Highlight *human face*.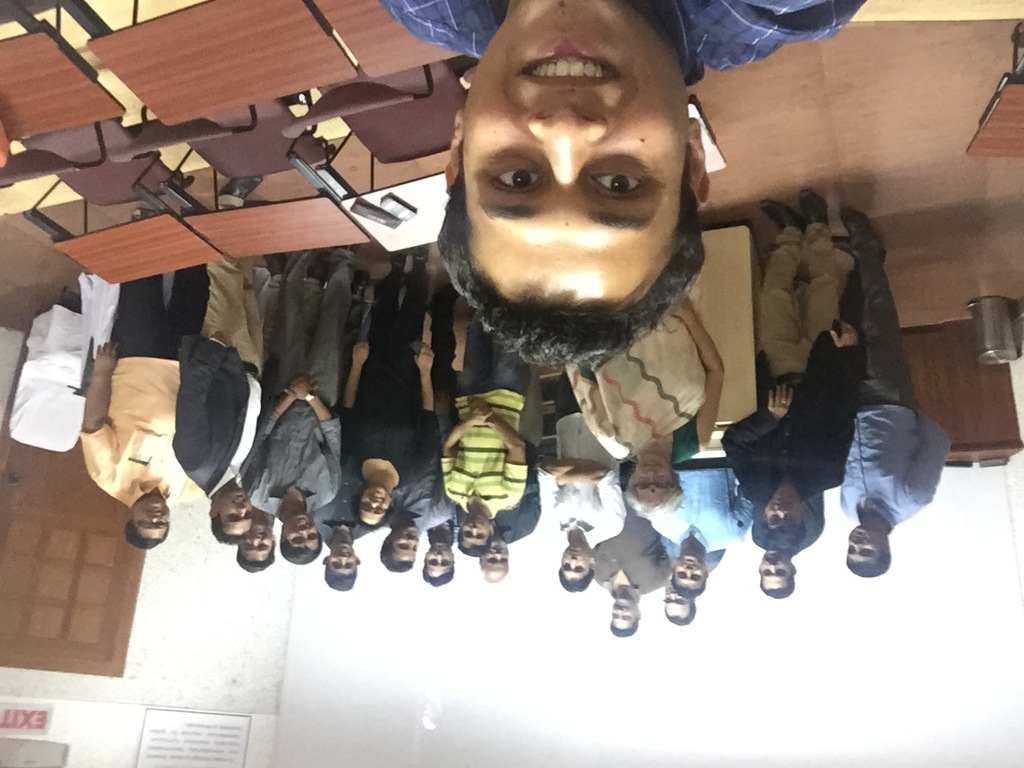
Highlighted region: {"x1": 765, "y1": 495, "x2": 803, "y2": 533}.
